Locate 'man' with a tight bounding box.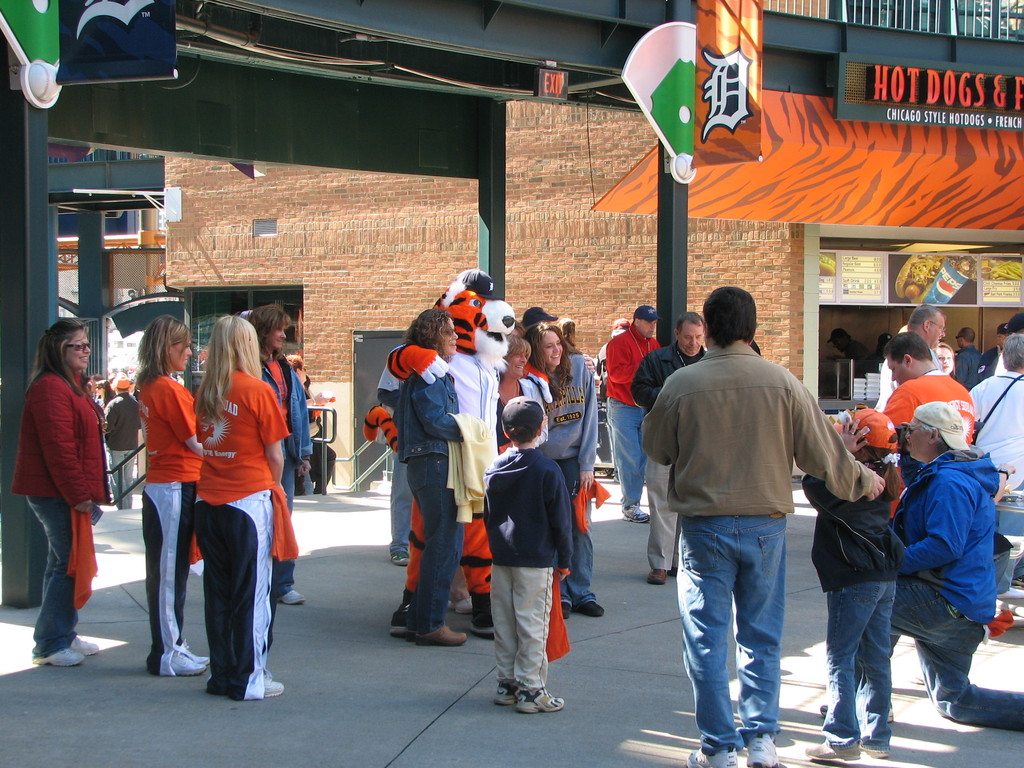
box=[884, 302, 950, 405].
